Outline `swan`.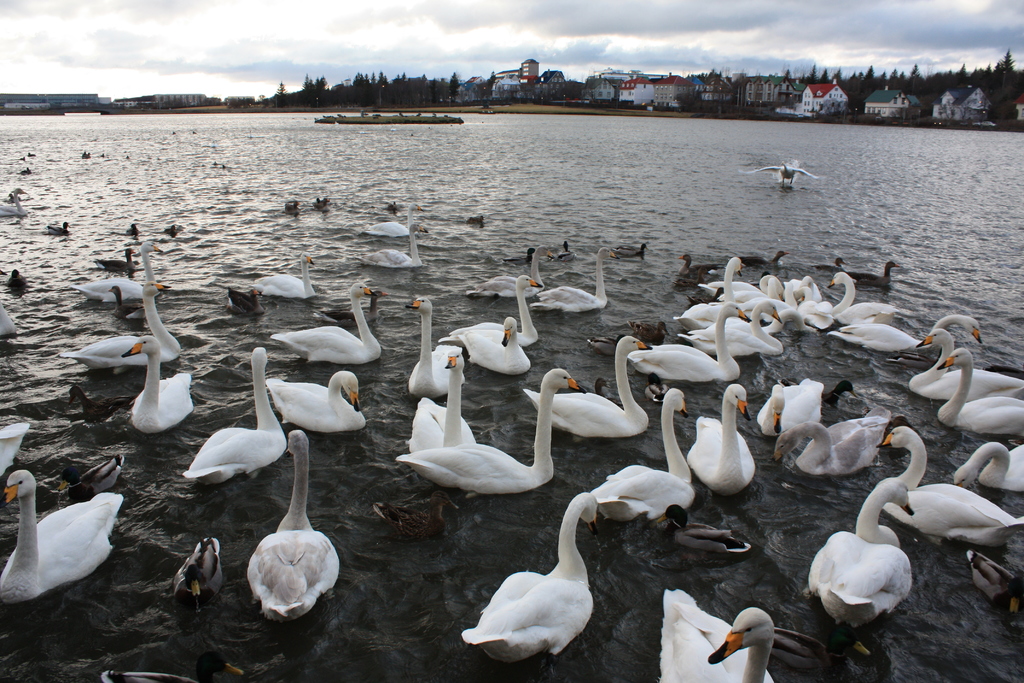
Outline: (453,512,621,666).
